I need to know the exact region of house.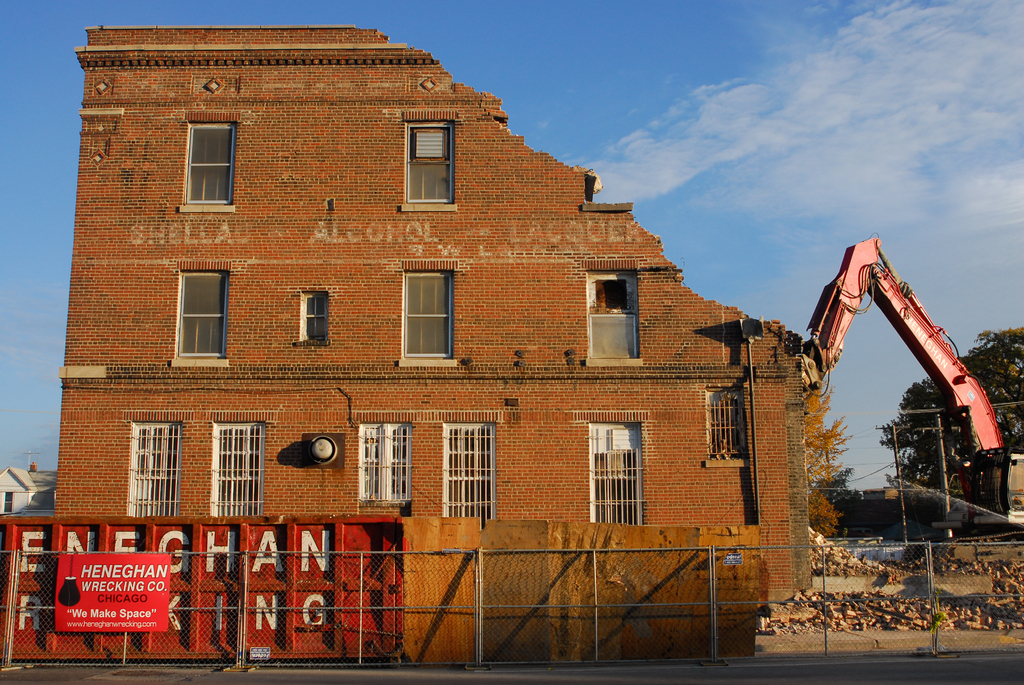
Region: [1, 465, 61, 515].
